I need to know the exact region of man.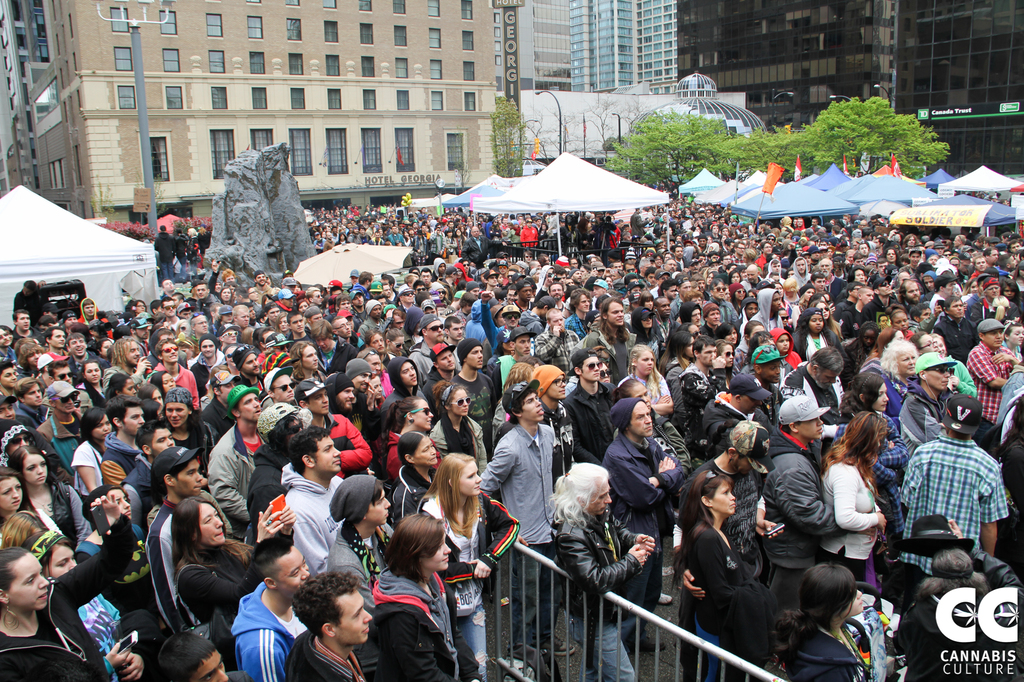
Region: [x1=867, y1=273, x2=895, y2=309].
